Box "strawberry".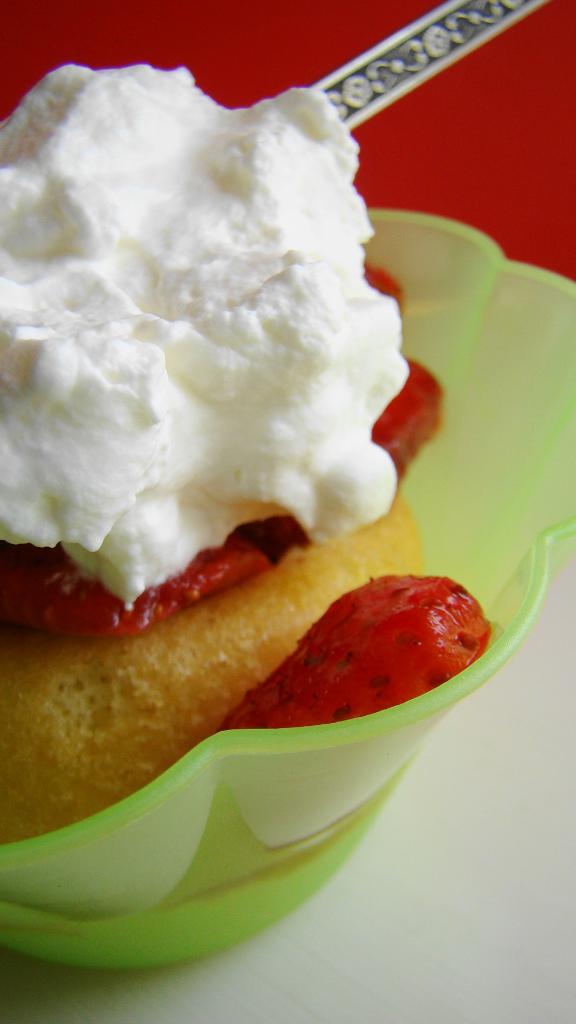
{"x1": 353, "y1": 266, "x2": 402, "y2": 318}.
